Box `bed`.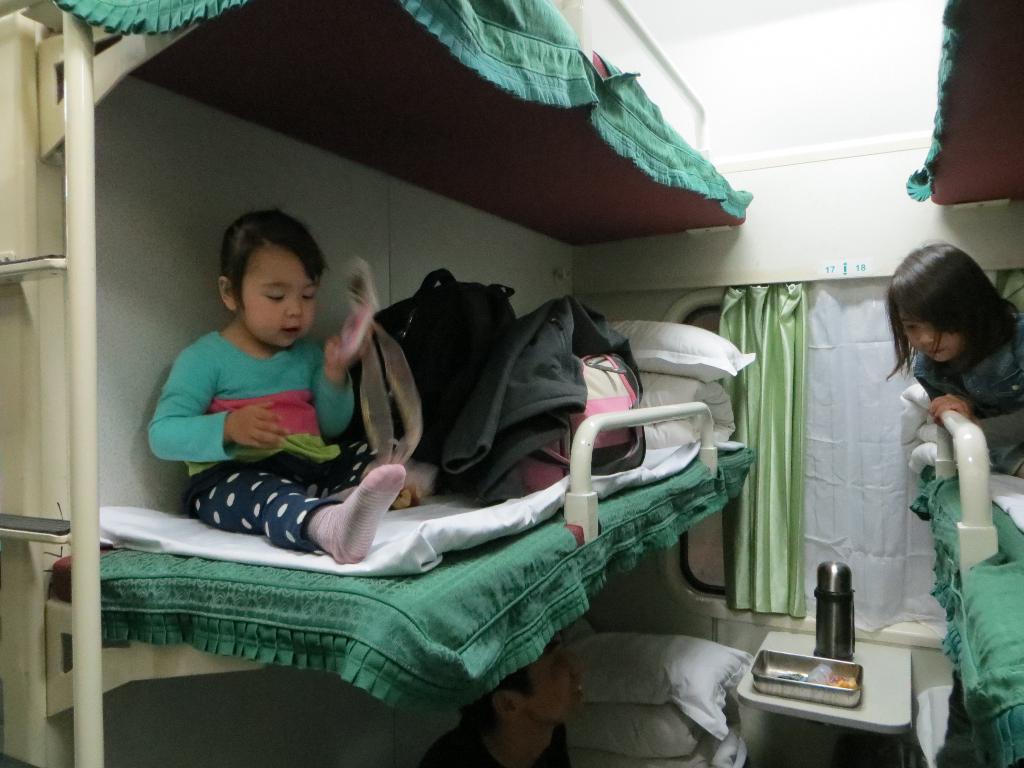
BBox(60, 390, 801, 742).
